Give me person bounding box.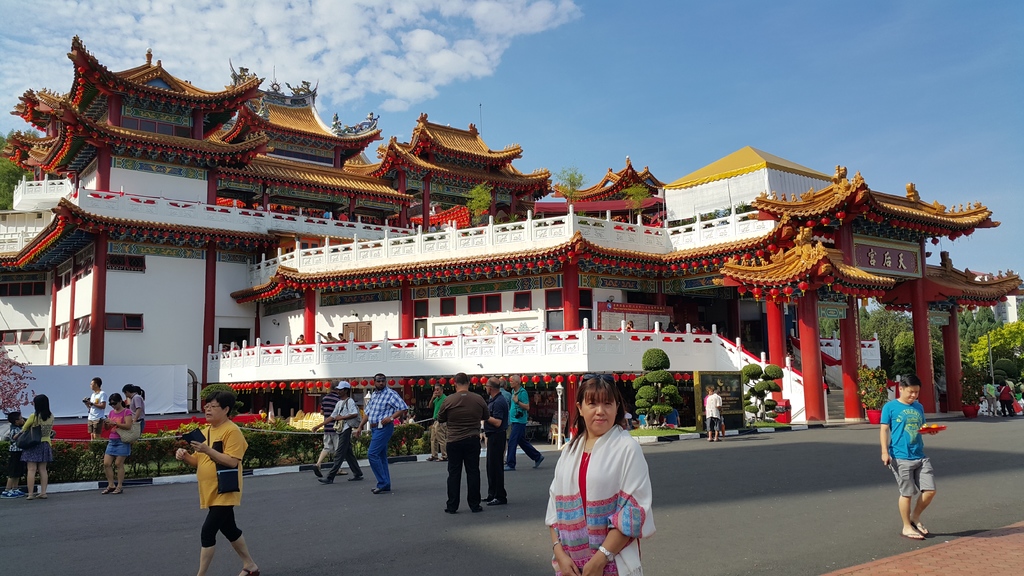
176, 390, 259, 575.
